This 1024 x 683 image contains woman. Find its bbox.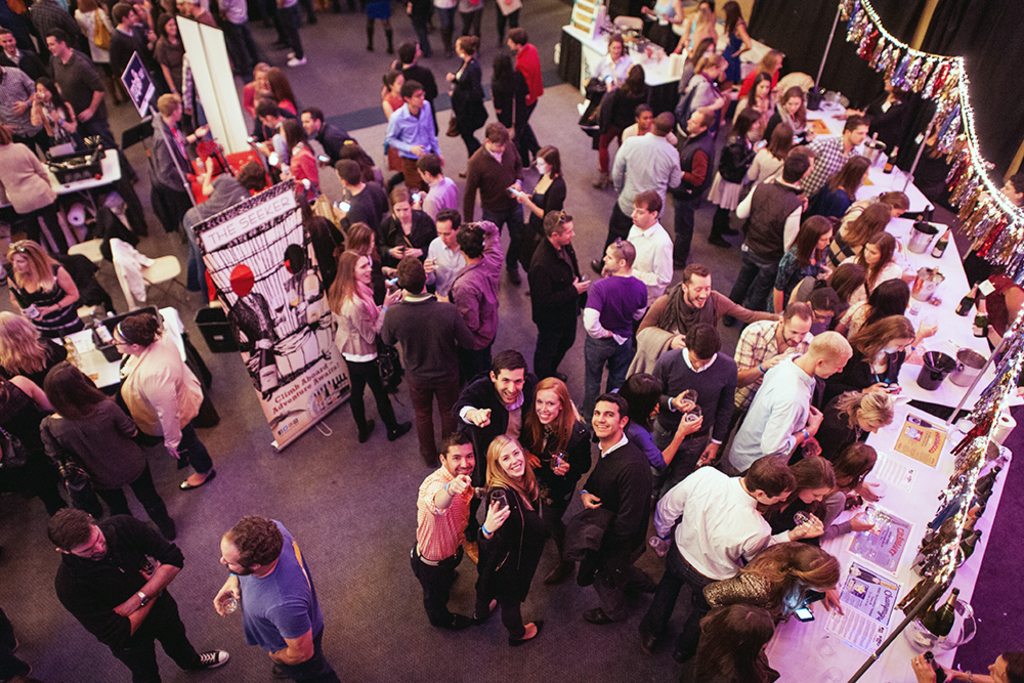
<region>703, 541, 850, 622</region>.
